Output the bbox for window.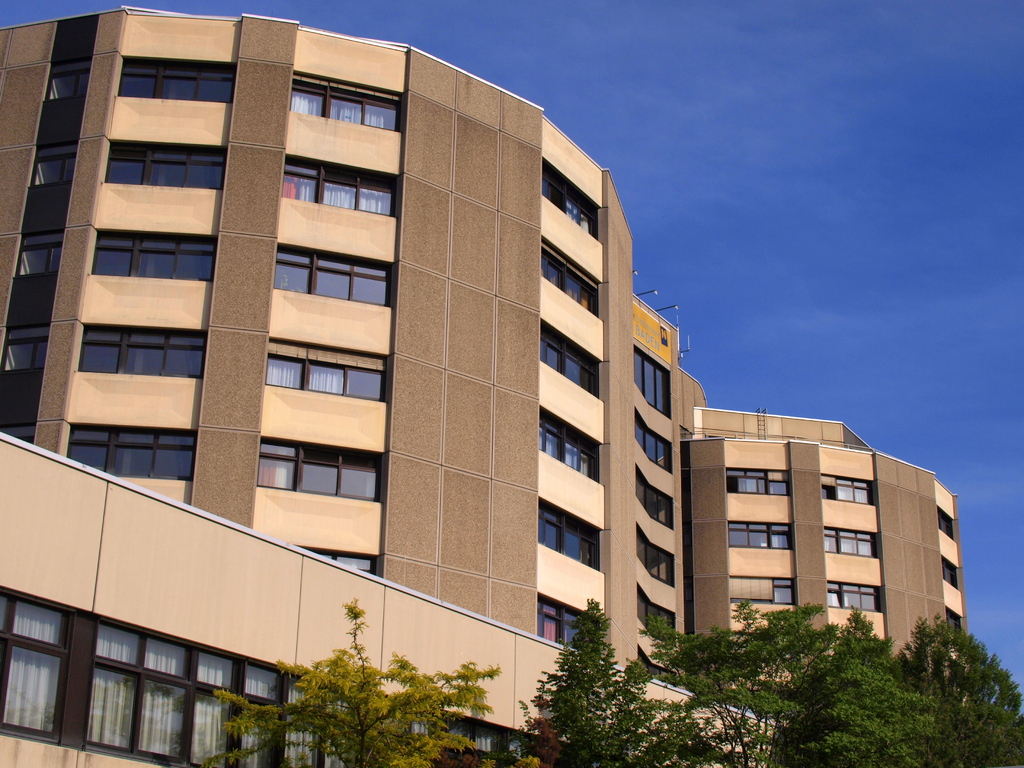
{"left": 634, "top": 532, "right": 667, "bottom": 583}.
